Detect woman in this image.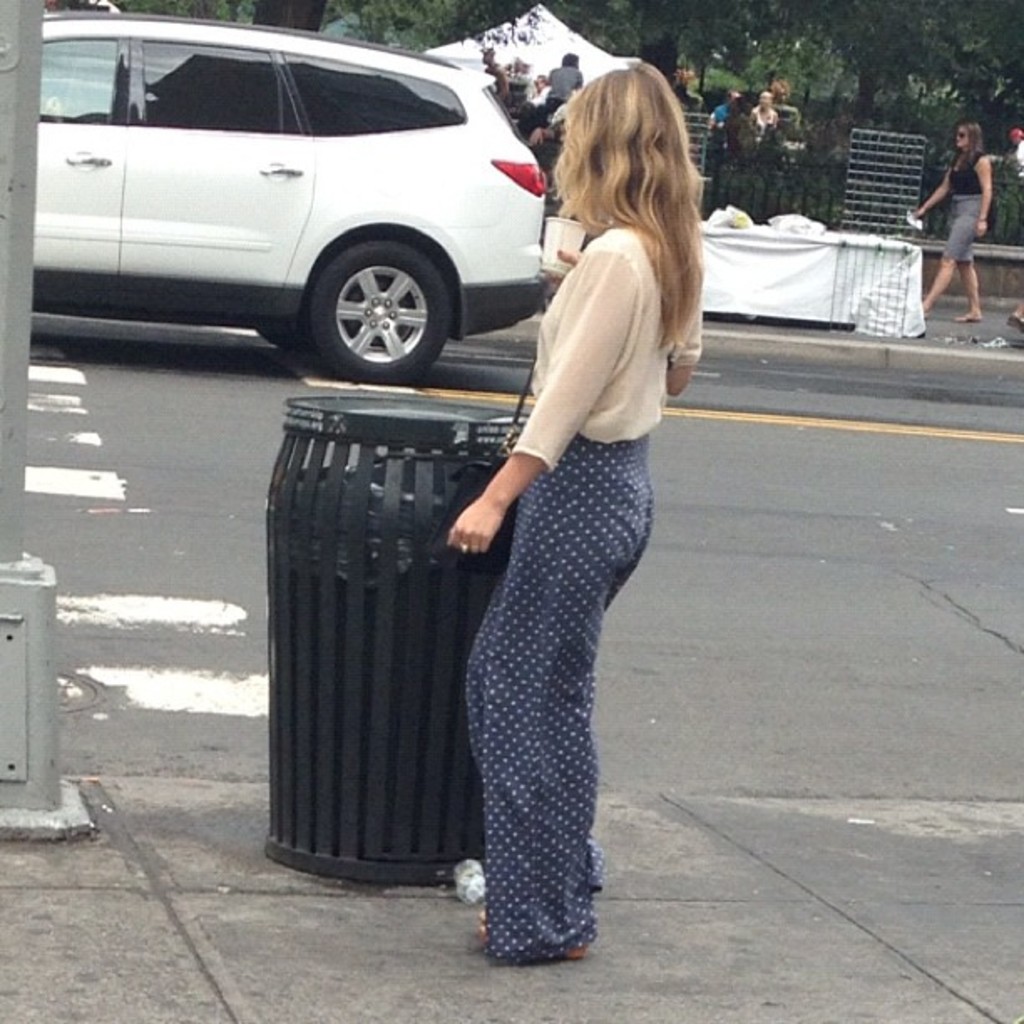
Detection: box=[751, 85, 783, 137].
